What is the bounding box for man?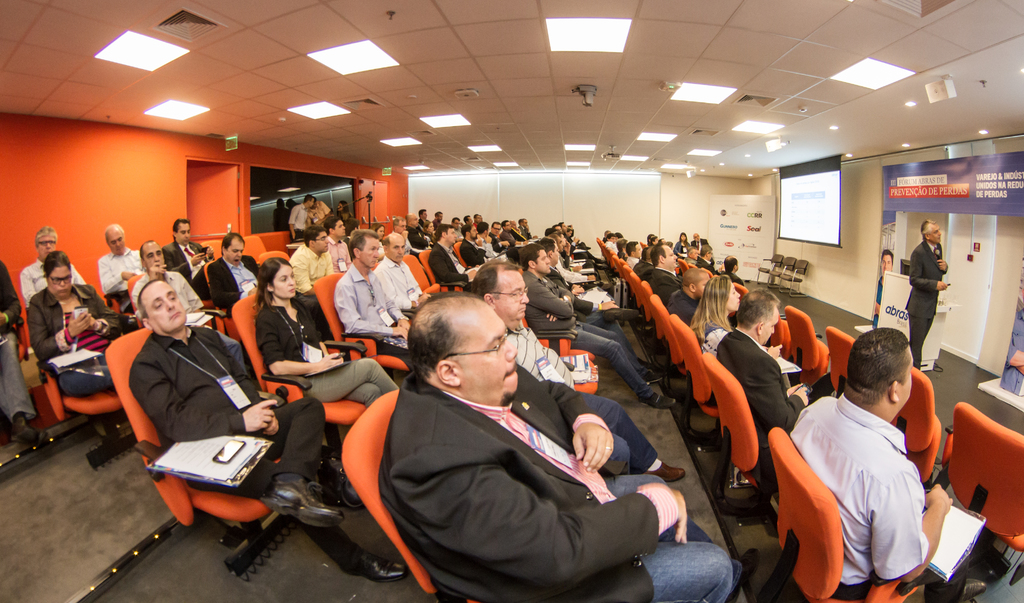
crop(127, 278, 409, 584).
